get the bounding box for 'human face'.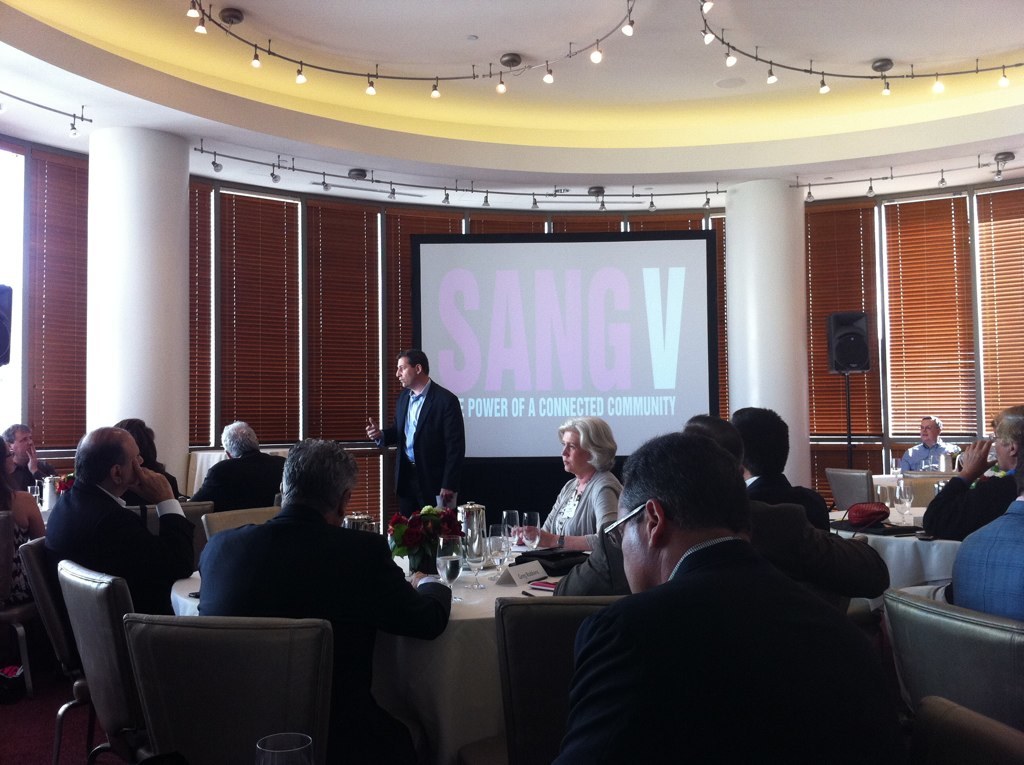
<region>917, 418, 937, 446</region>.
